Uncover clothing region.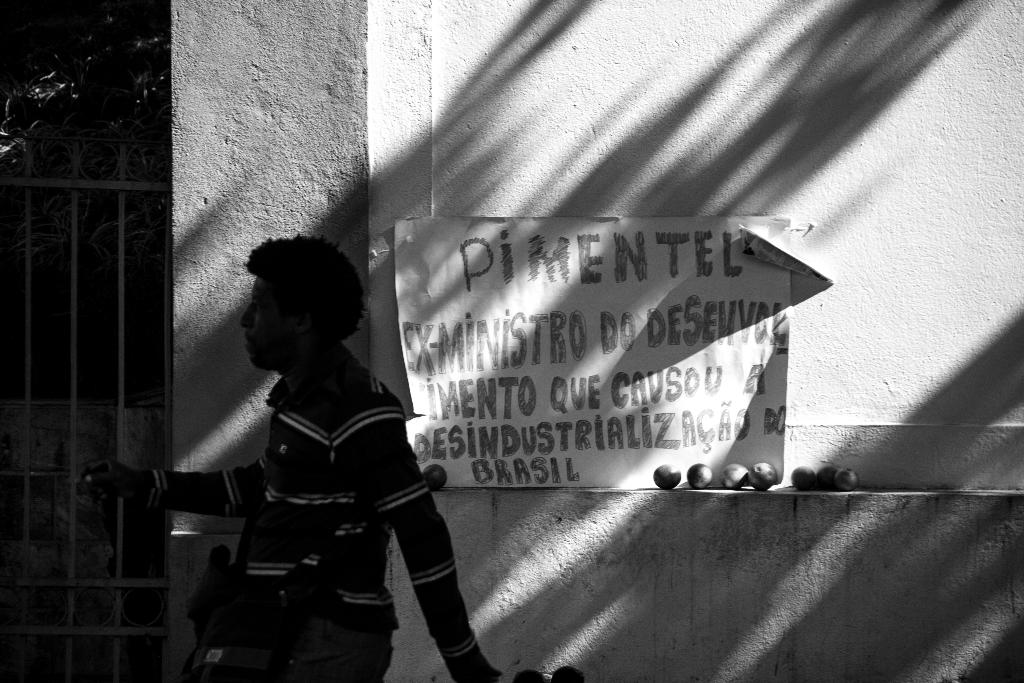
Uncovered: bbox=(164, 328, 470, 670).
